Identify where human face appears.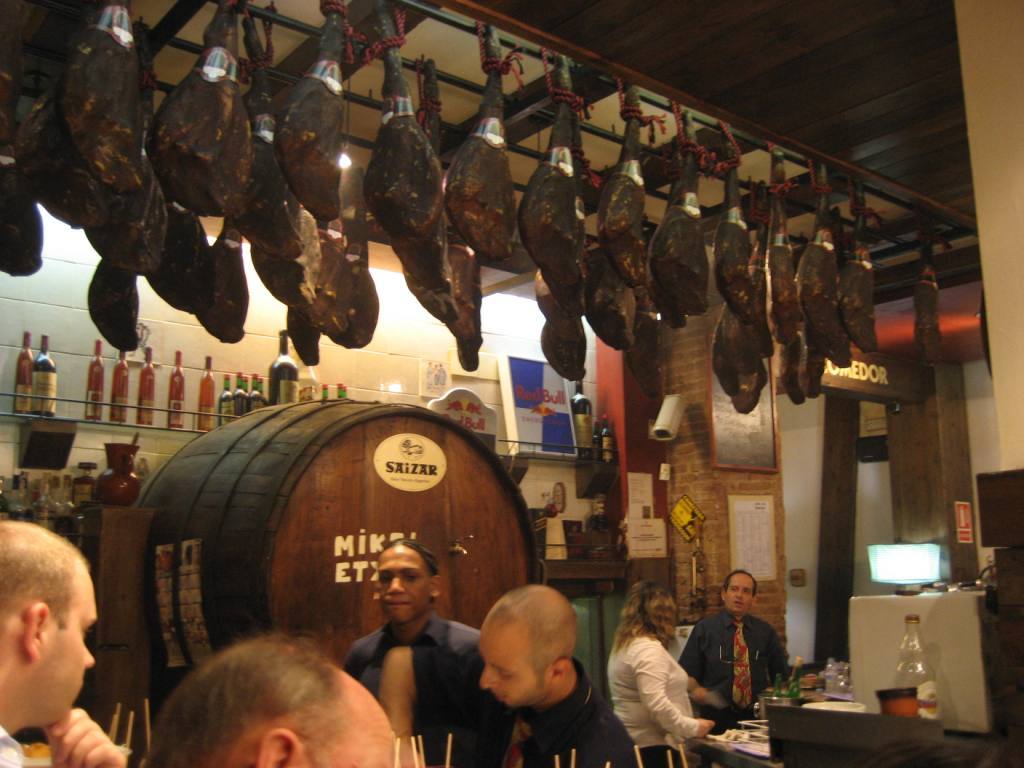
Appears at pyautogui.locateOnScreen(727, 572, 753, 615).
